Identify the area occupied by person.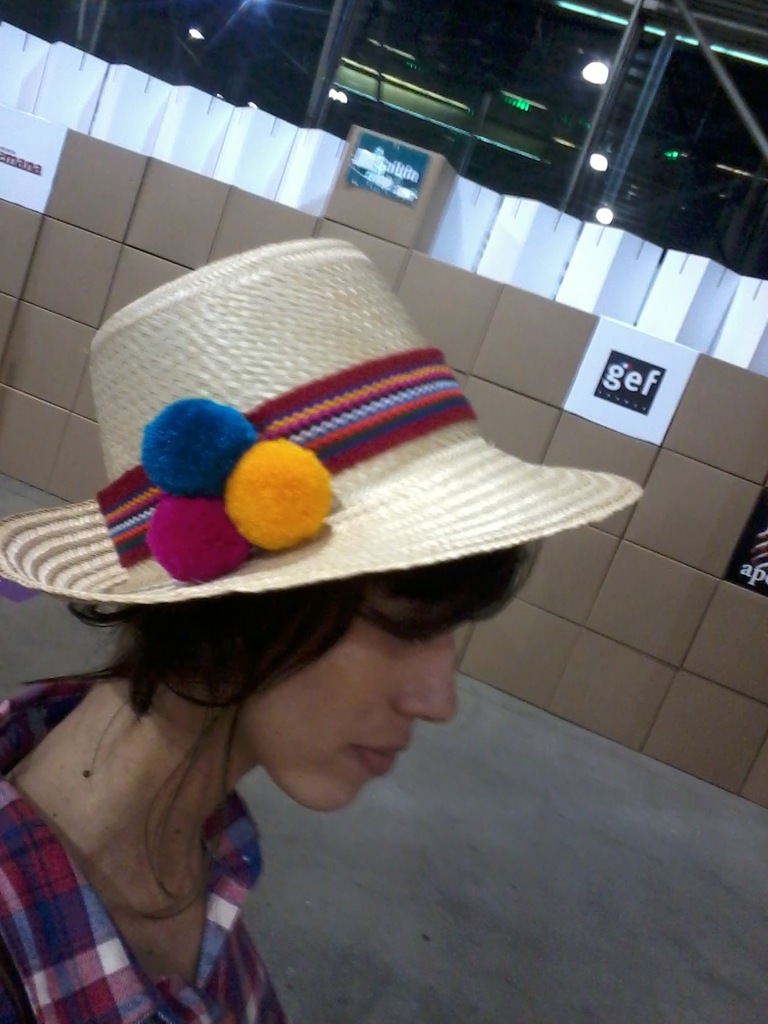
Area: (x1=0, y1=240, x2=639, y2=1019).
